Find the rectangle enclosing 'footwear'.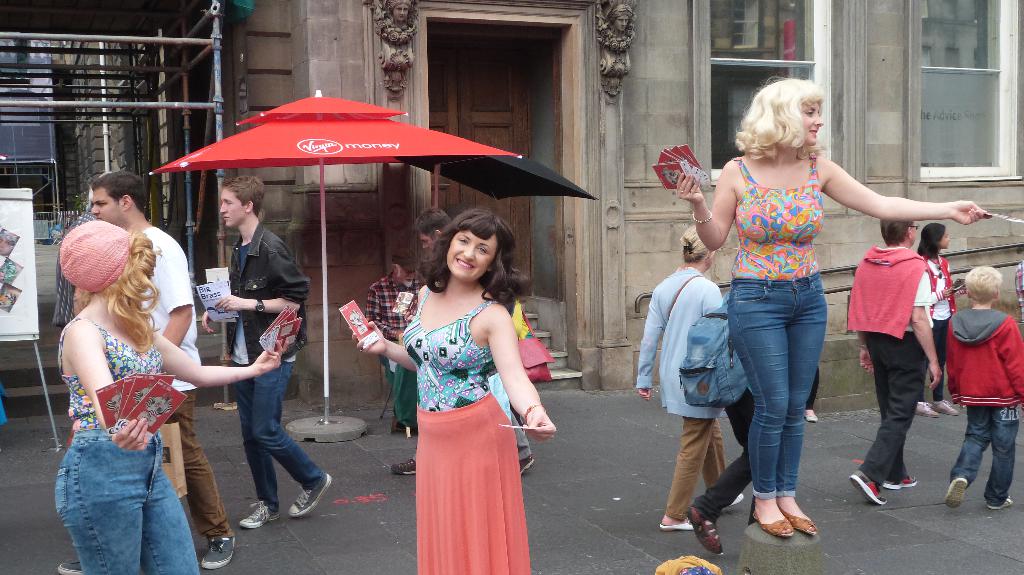
select_region(684, 506, 723, 556).
